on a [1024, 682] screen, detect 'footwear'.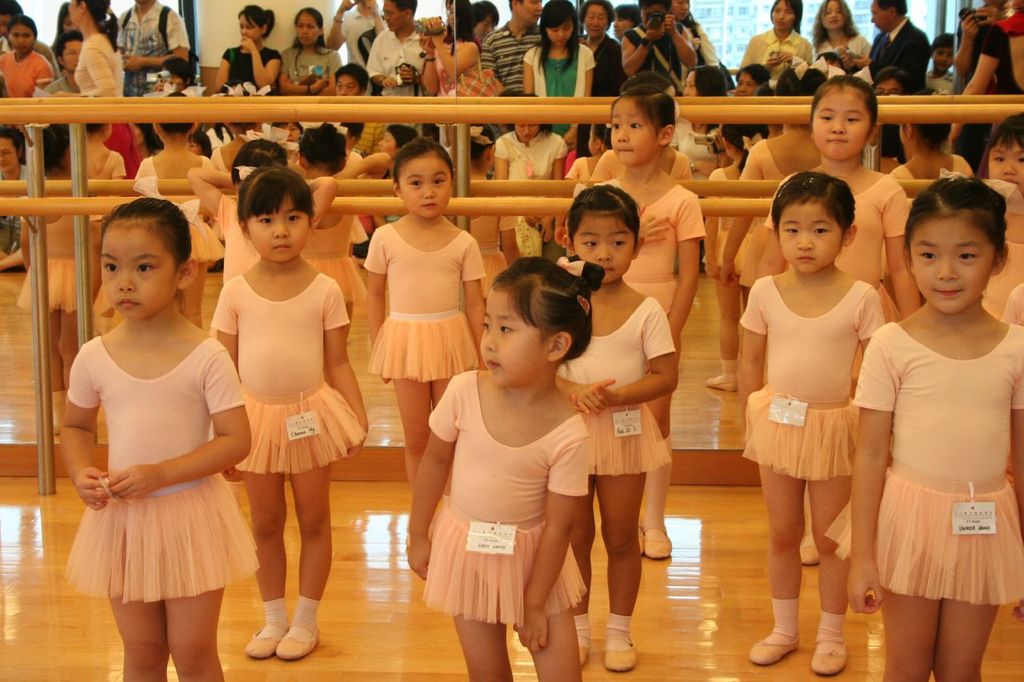
810, 636, 851, 676.
